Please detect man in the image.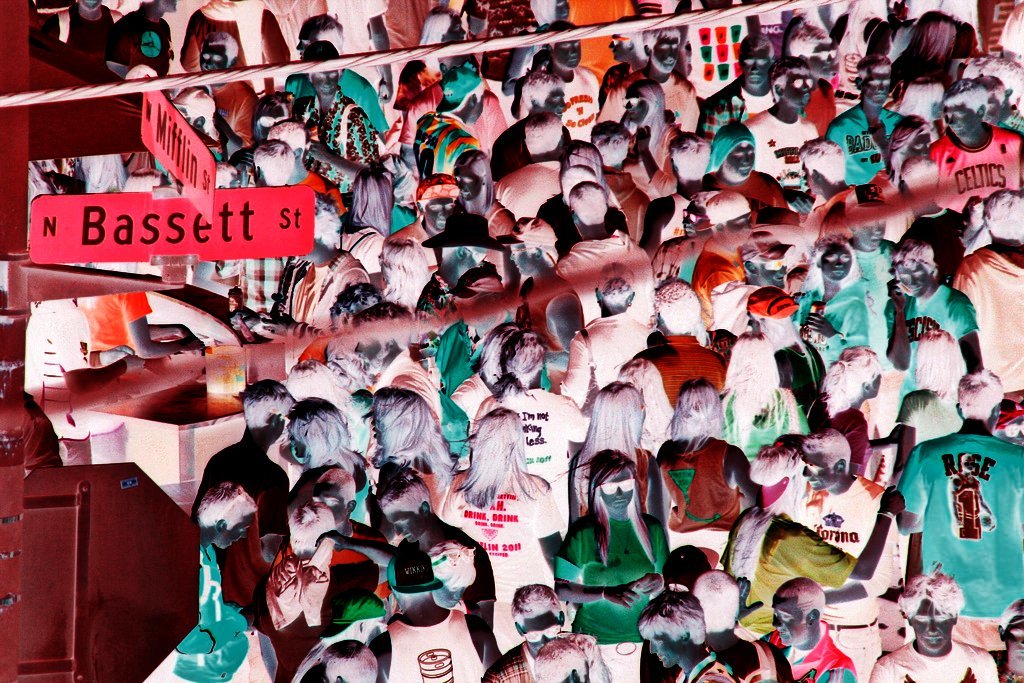
crop(902, 369, 1023, 618).
